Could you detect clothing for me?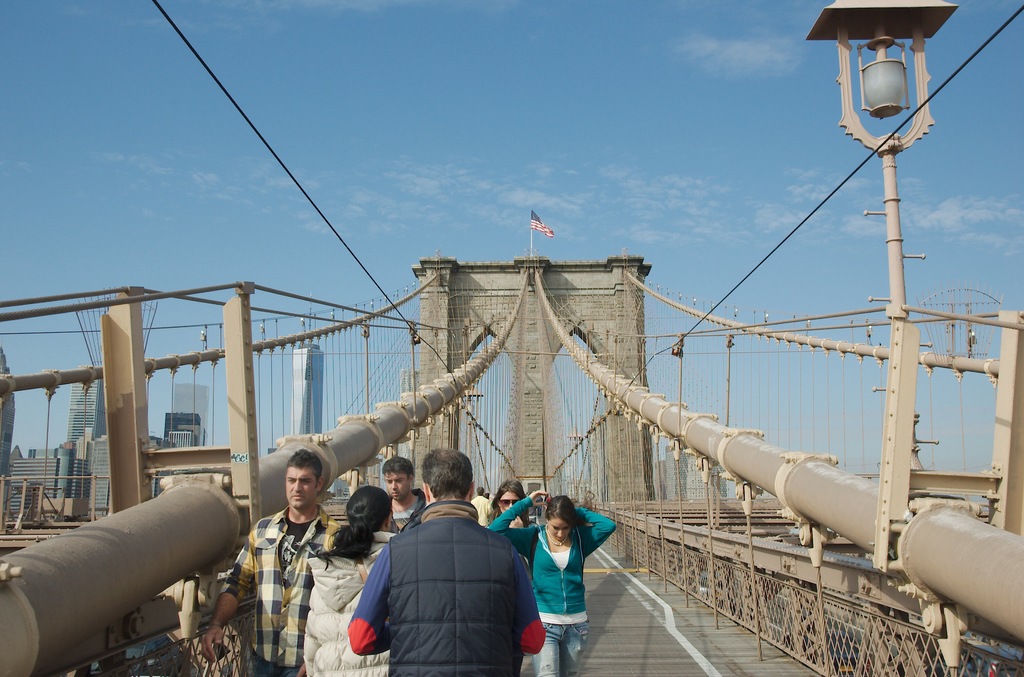
Detection result: [345, 501, 552, 676].
